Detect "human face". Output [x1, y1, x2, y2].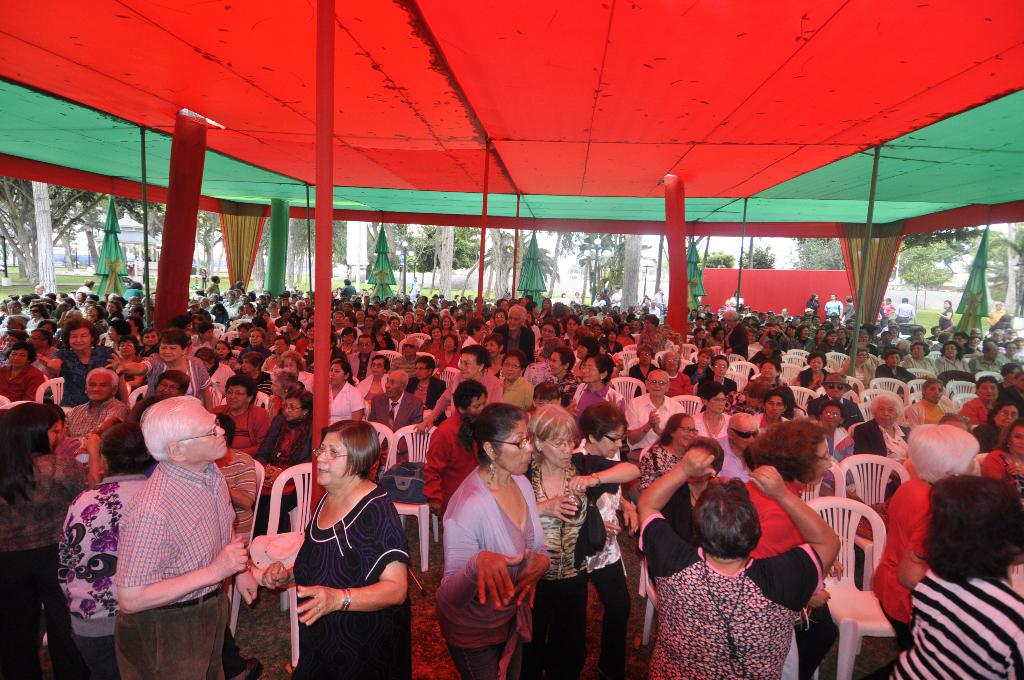
[385, 373, 401, 397].
